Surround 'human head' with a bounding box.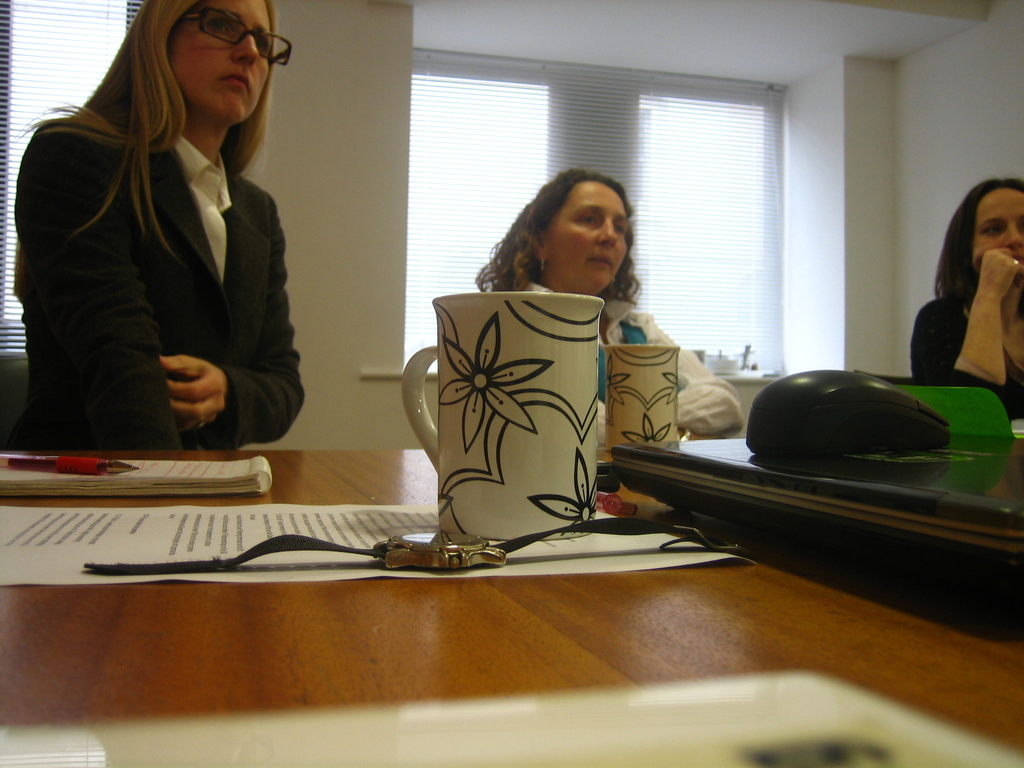
crop(952, 175, 1023, 290).
